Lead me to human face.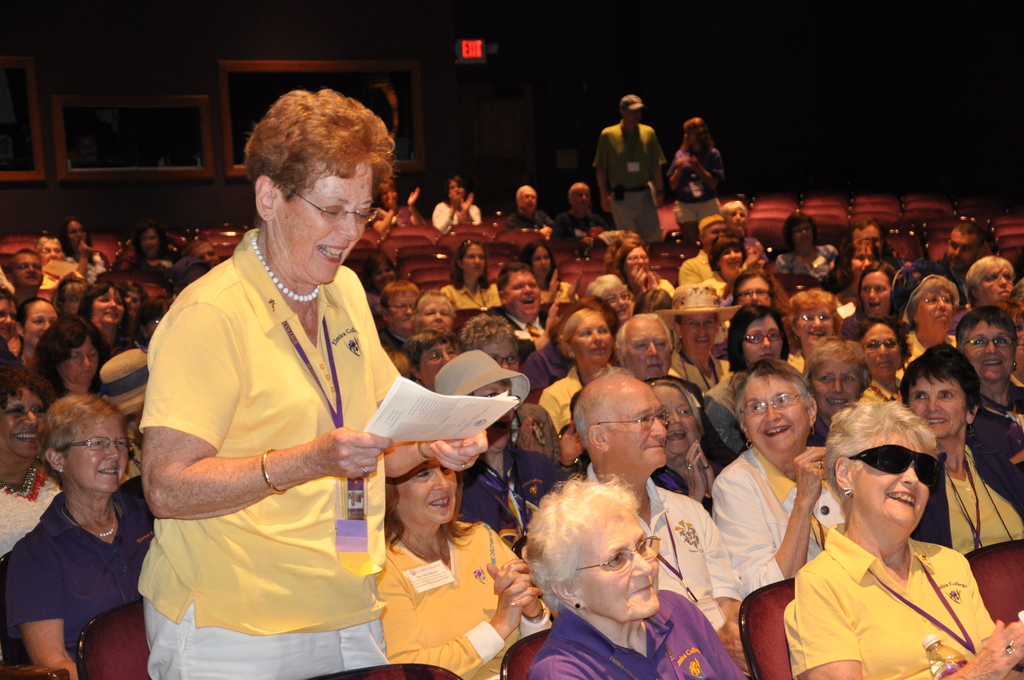
Lead to [624, 110, 643, 129].
